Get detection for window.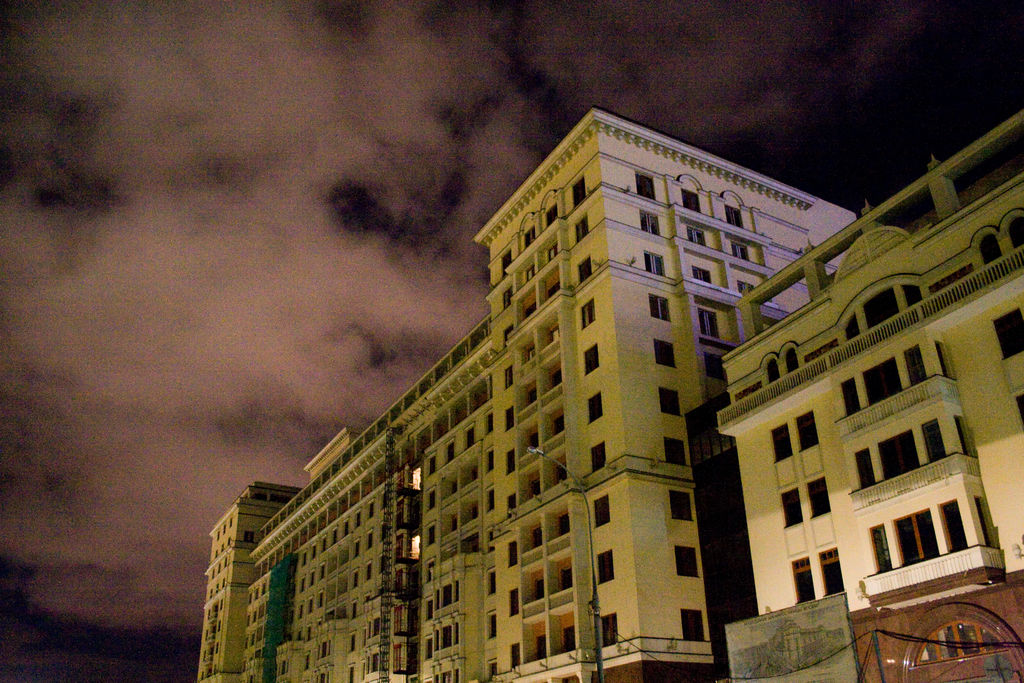
Detection: <box>879,427,920,483</box>.
